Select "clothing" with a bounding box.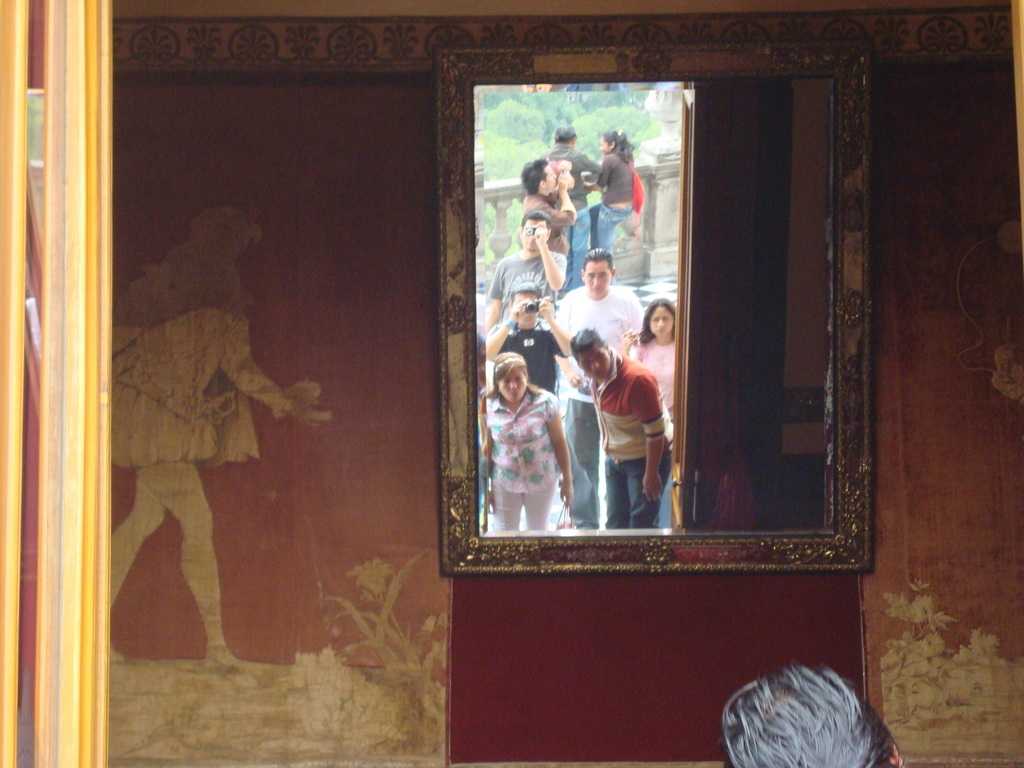
bbox=[128, 254, 291, 550].
